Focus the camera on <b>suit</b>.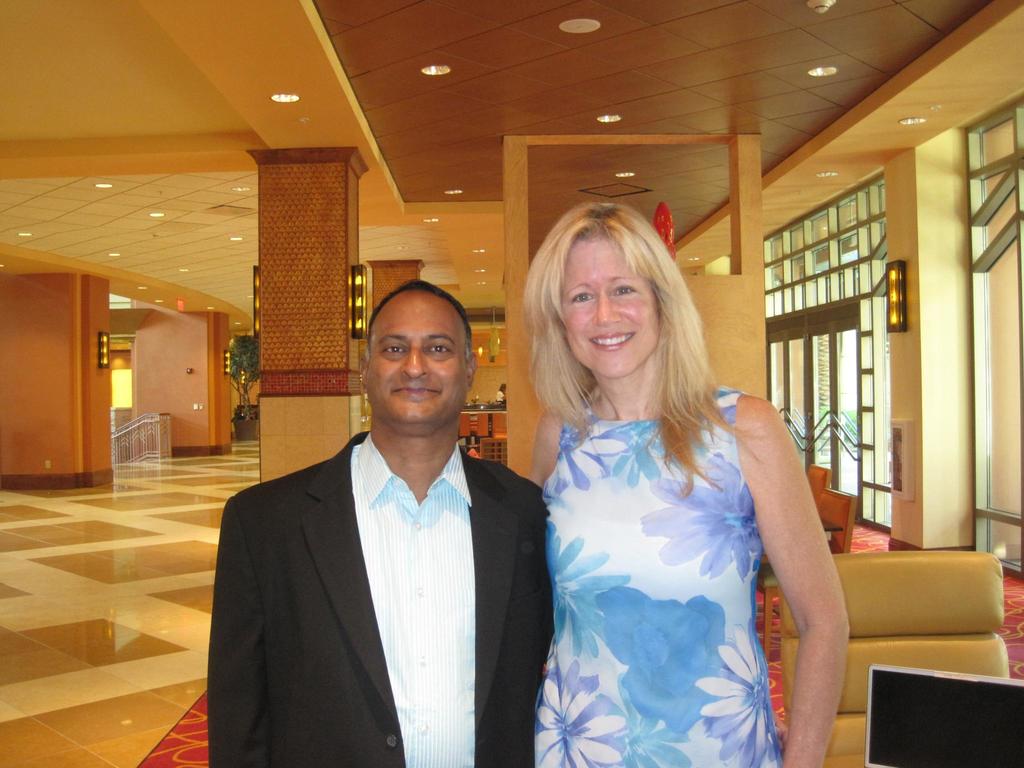
Focus region: 214/325/537/767.
